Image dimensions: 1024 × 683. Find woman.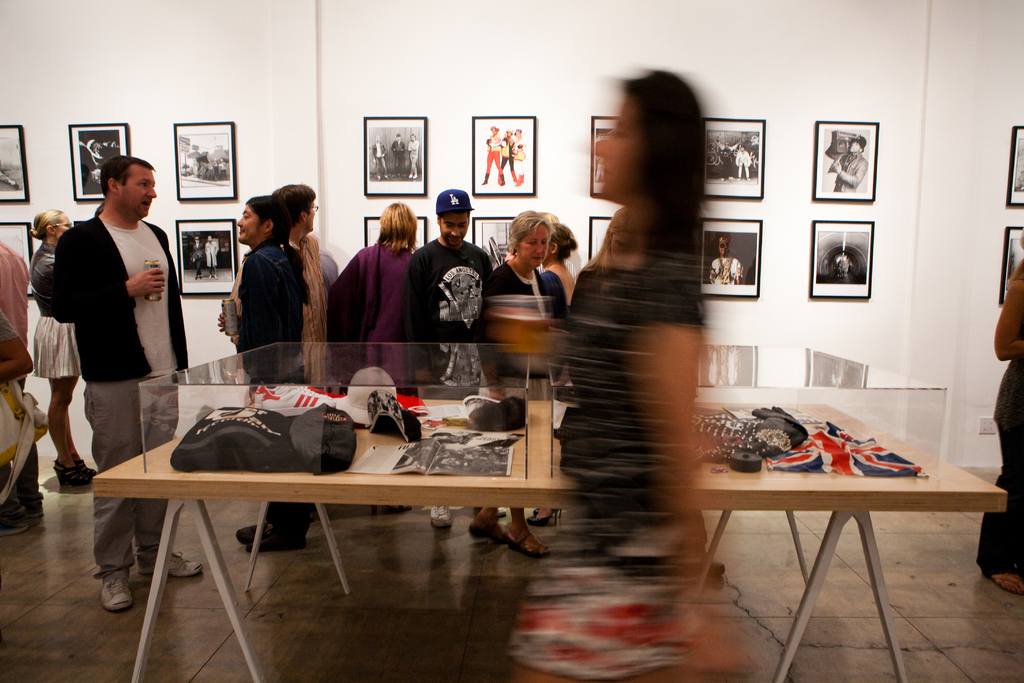
(538,220,588,311).
